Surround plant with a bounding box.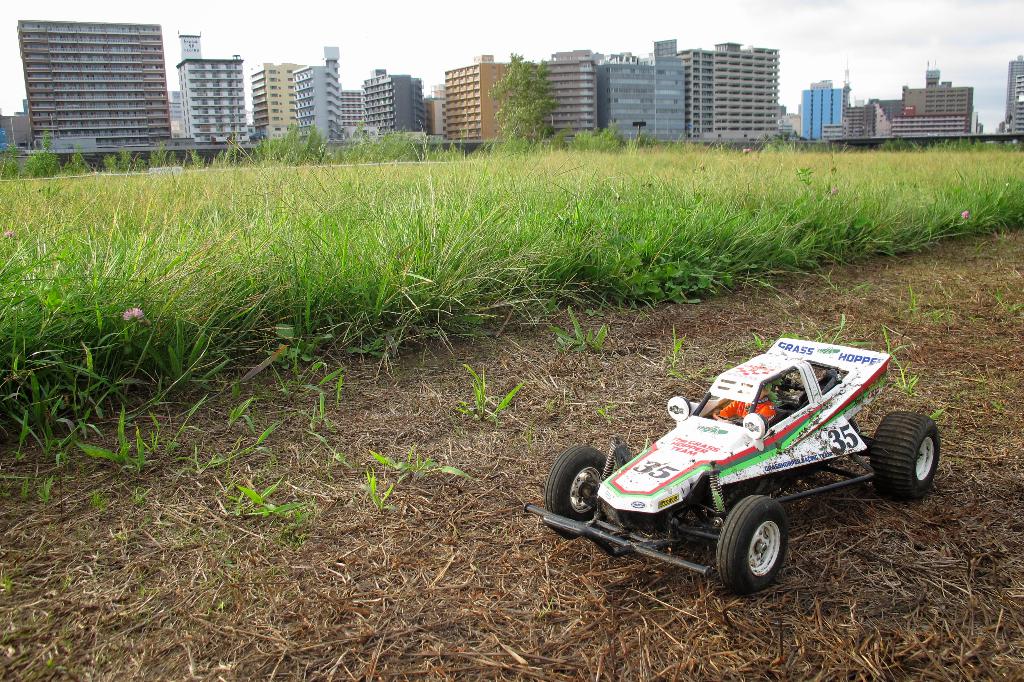
[89,489,105,505].
